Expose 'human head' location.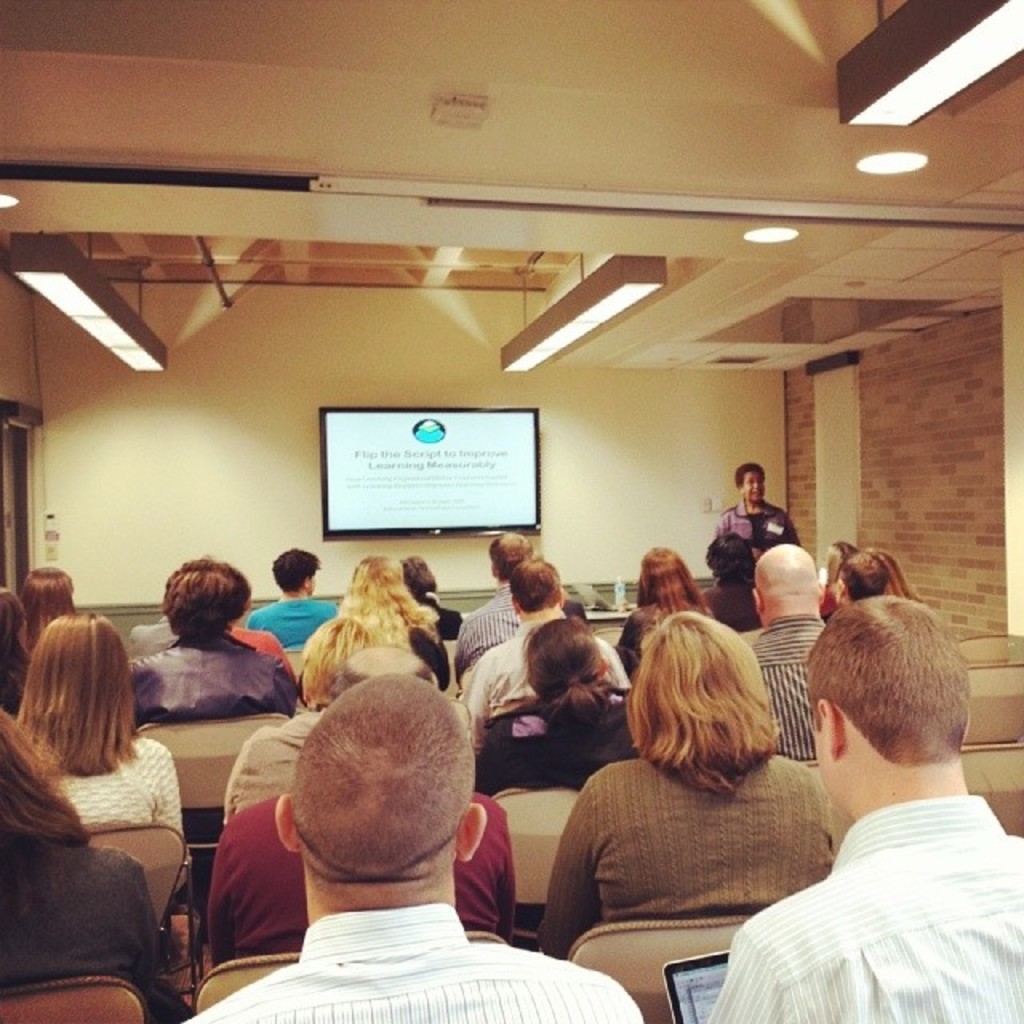
Exposed at region(18, 562, 77, 629).
